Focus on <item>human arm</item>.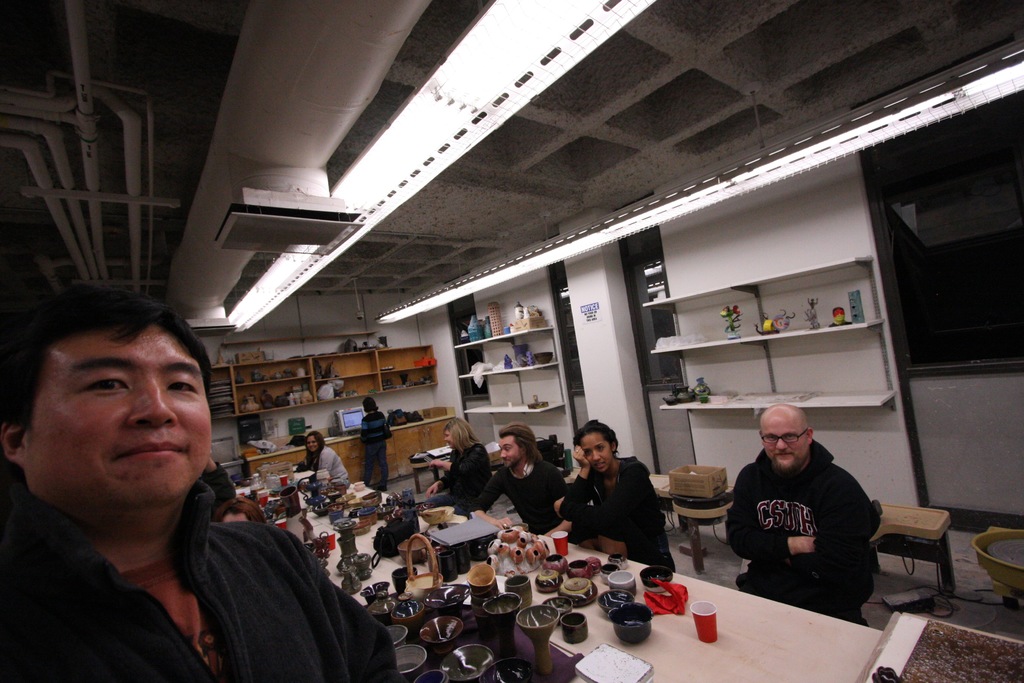
Focused at [357, 414, 371, 444].
